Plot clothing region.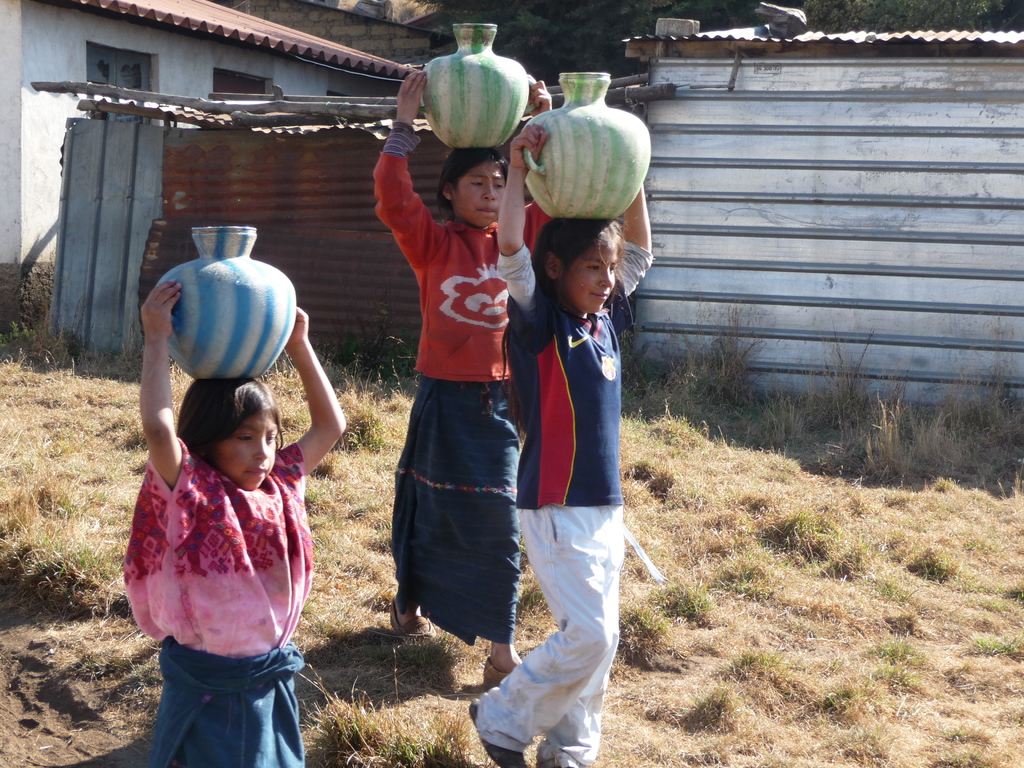
Plotted at [left=126, top=437, right=307, bottom=767].
